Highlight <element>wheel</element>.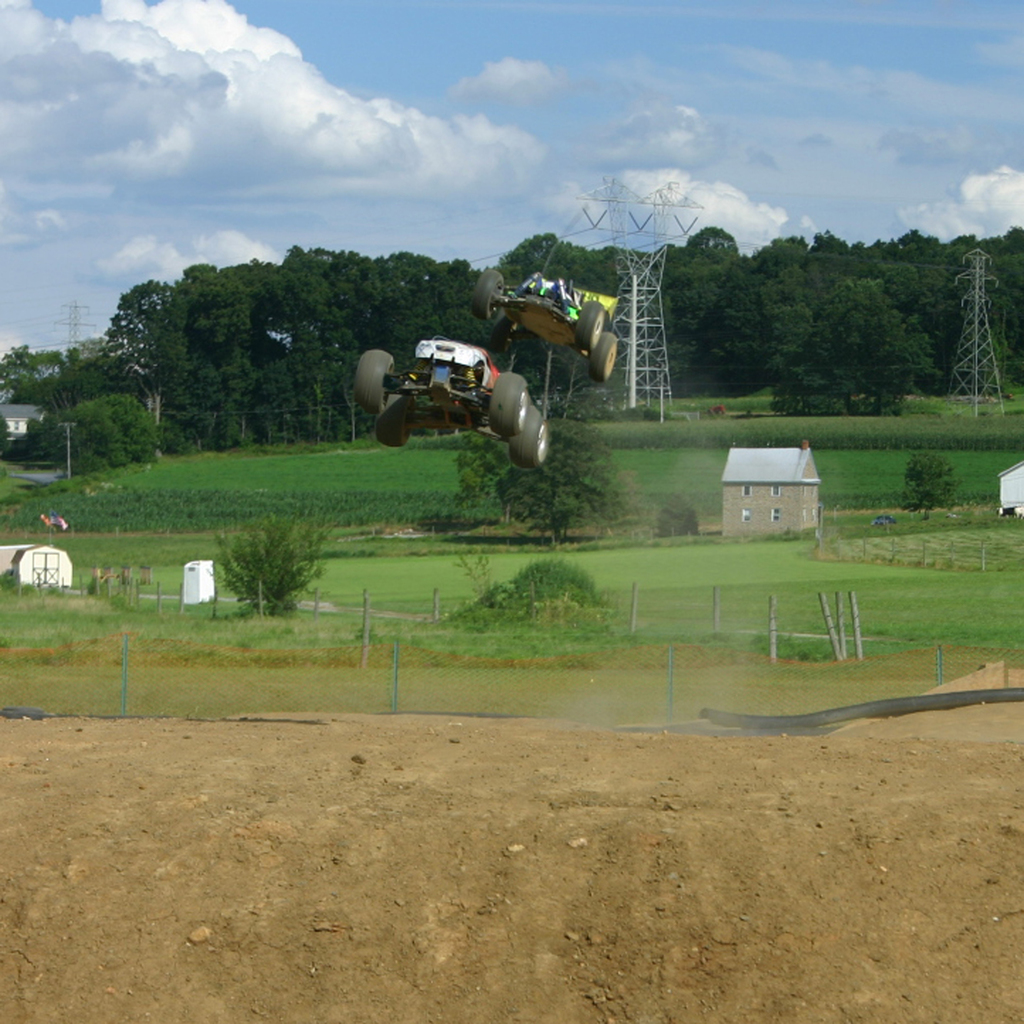
Highlighted region: BBox(508, 408, 546, 463).
